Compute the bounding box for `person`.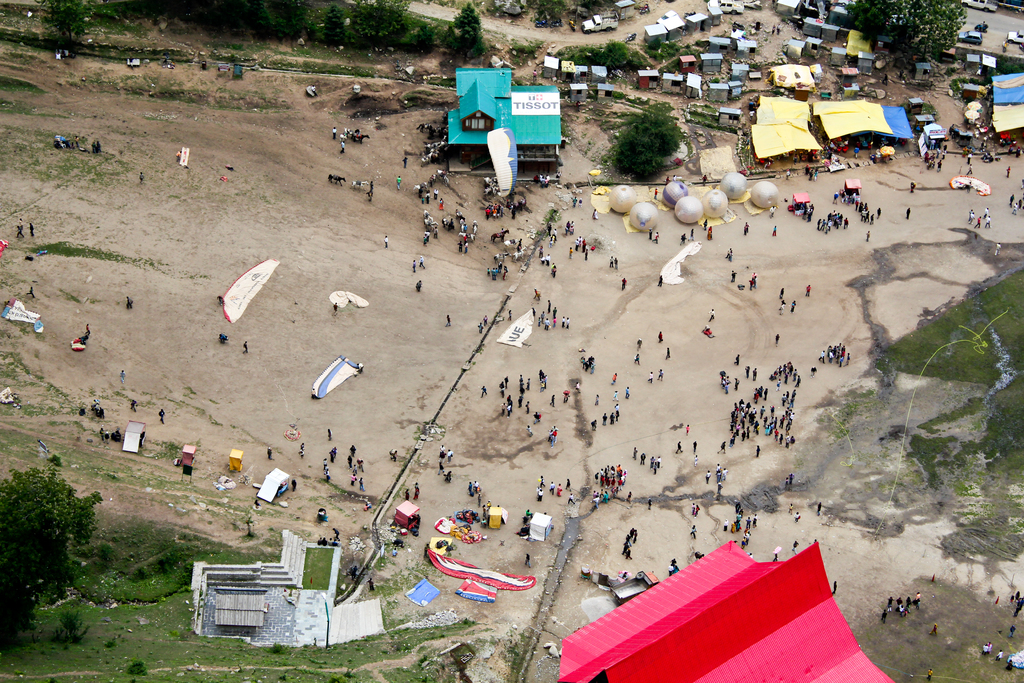
select_region(324, 460, 328, 470).
